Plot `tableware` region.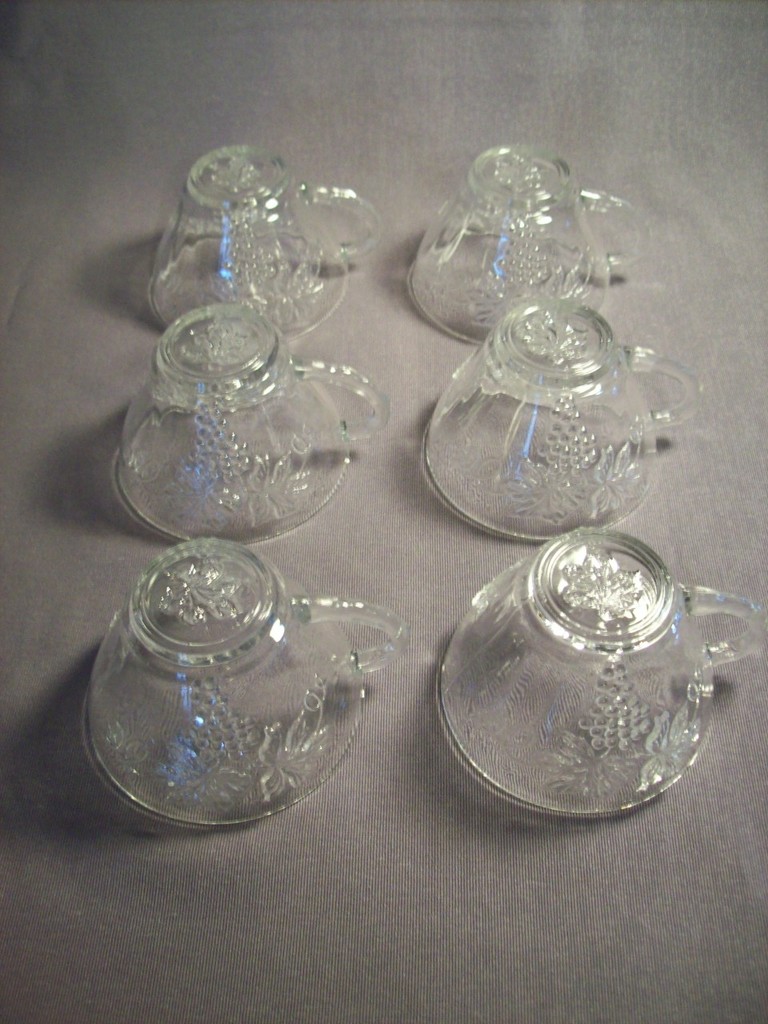
Plotted at 84:531:410:829.
